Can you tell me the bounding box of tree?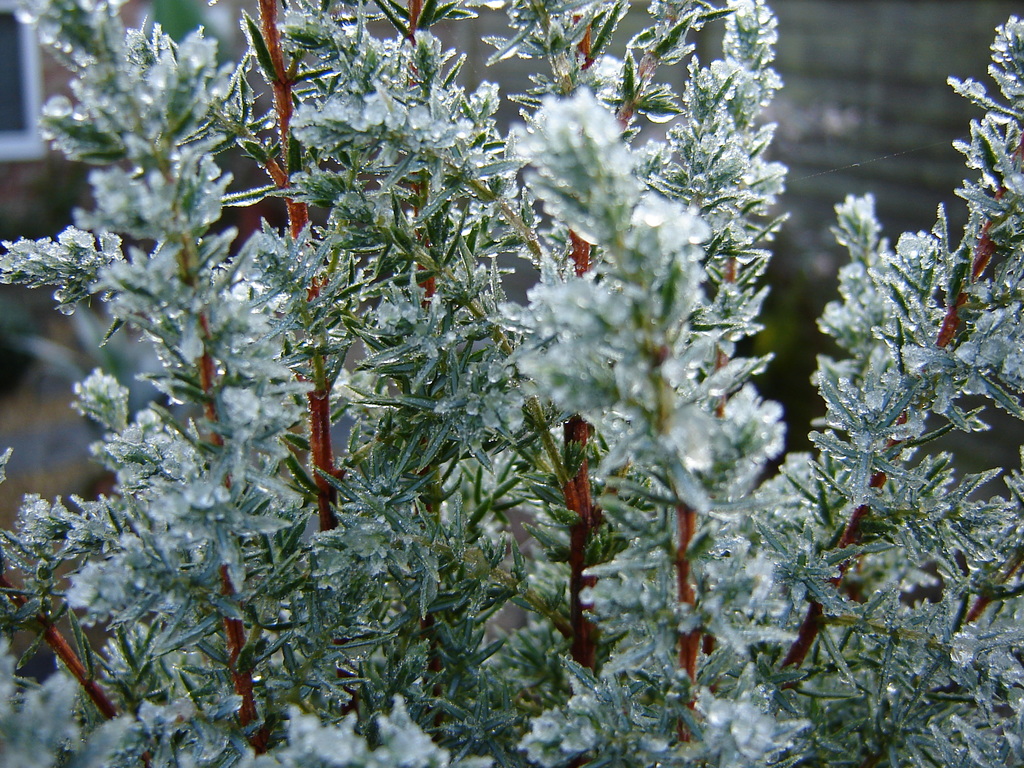
[0,0,1023,767].
